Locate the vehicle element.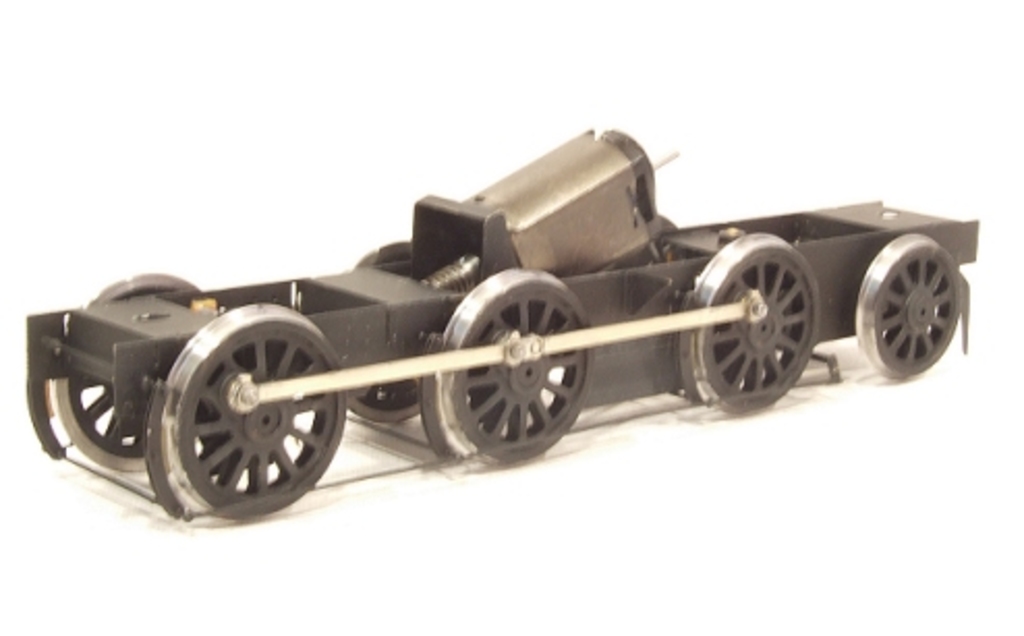
Element bbox: left=0, top=106, right=997, bottom=508.
